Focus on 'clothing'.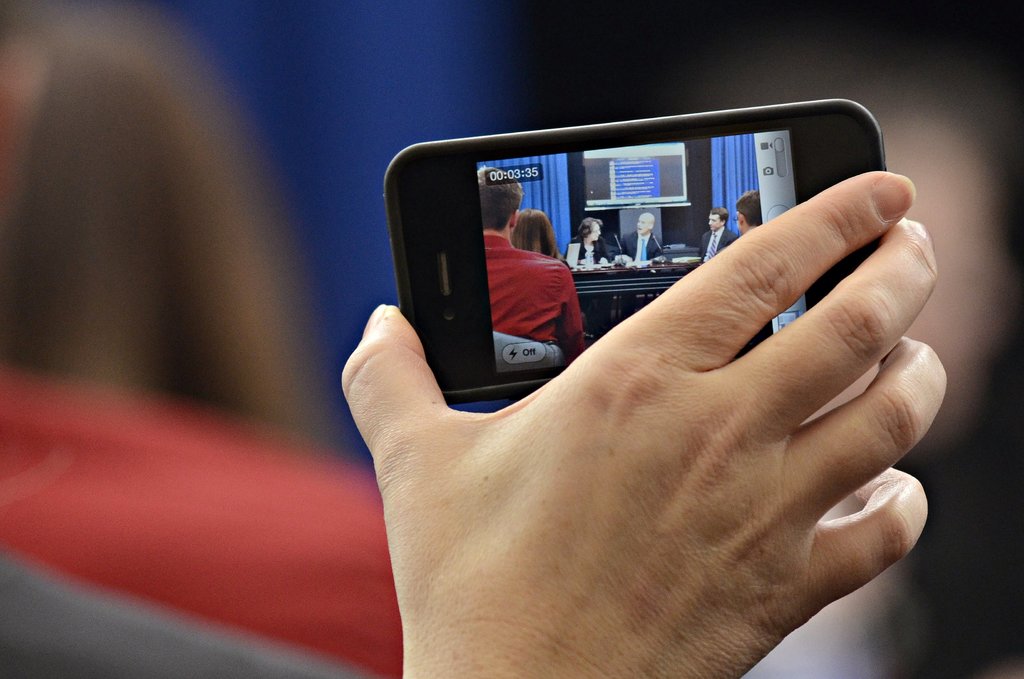
Focused at <box>0,368,403,678</box>.
